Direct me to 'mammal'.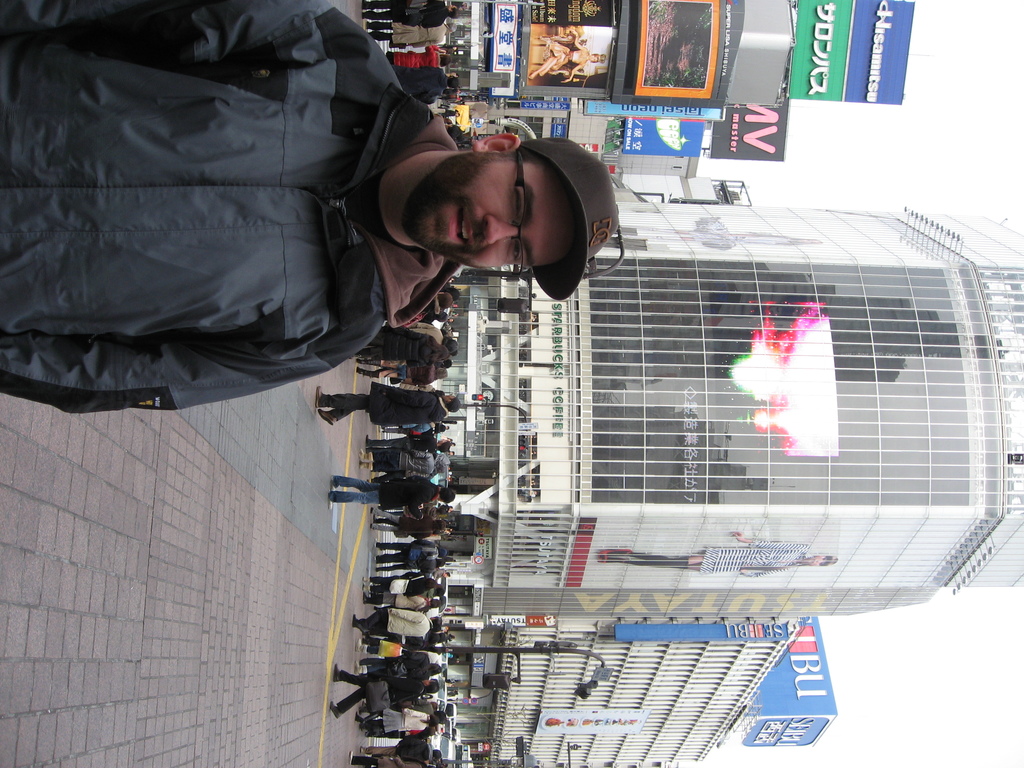
Direction: [362, 21, 461, 41].
